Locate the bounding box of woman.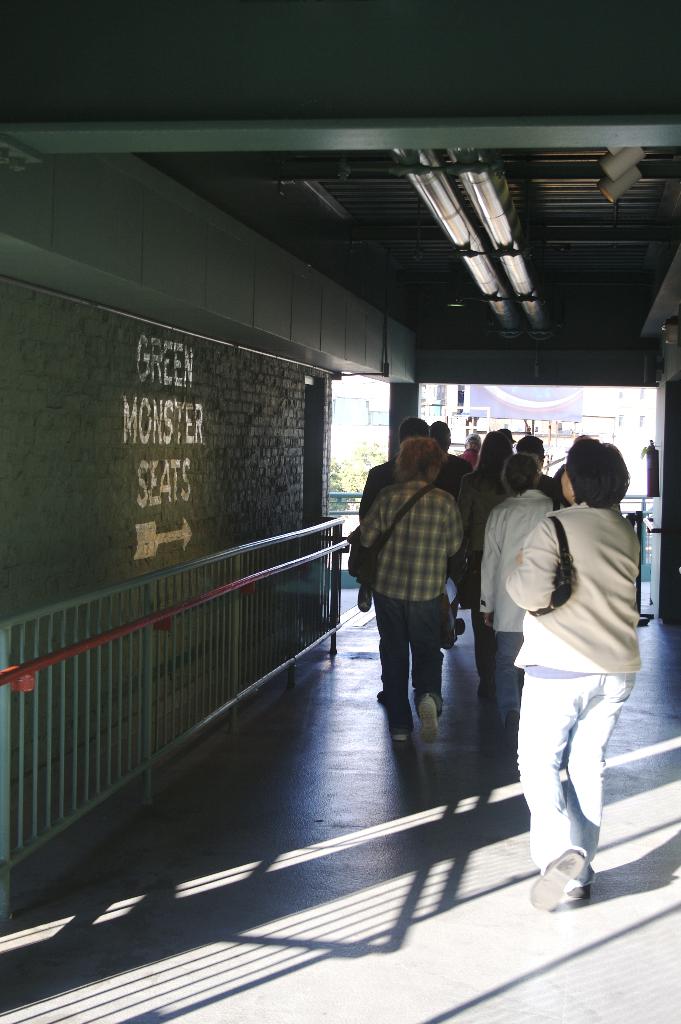
Bounding box: {"x1": 503, "y1": 438, "x2": 640, "y2": 913}.
